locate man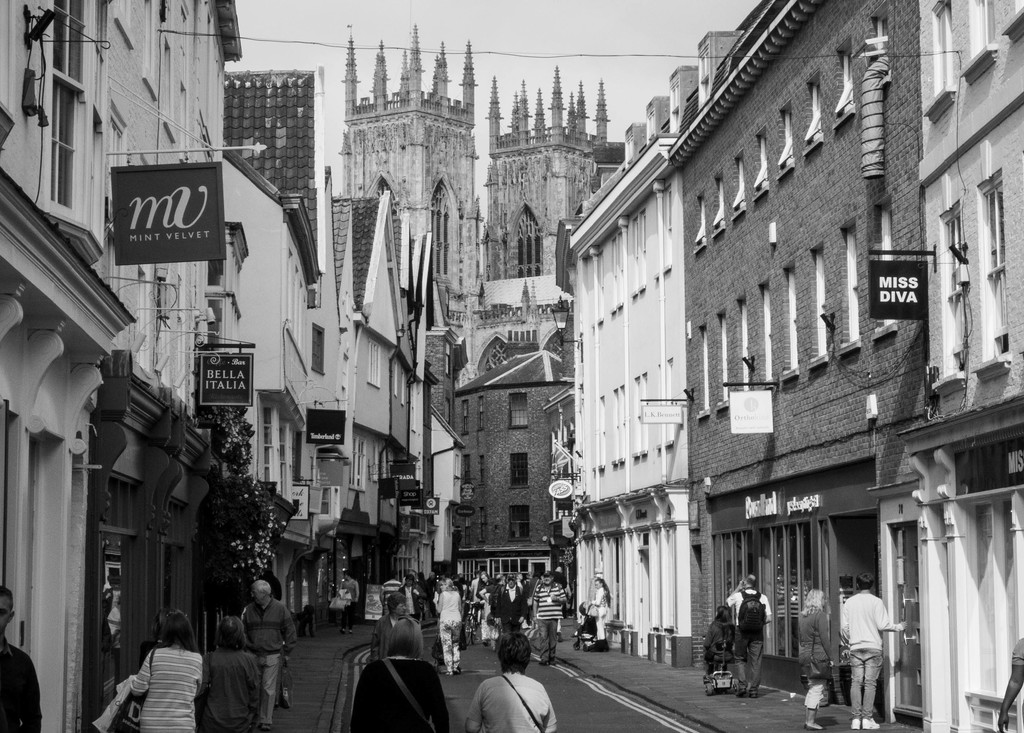
(left=727, top=572, right=771, bottom=698)
